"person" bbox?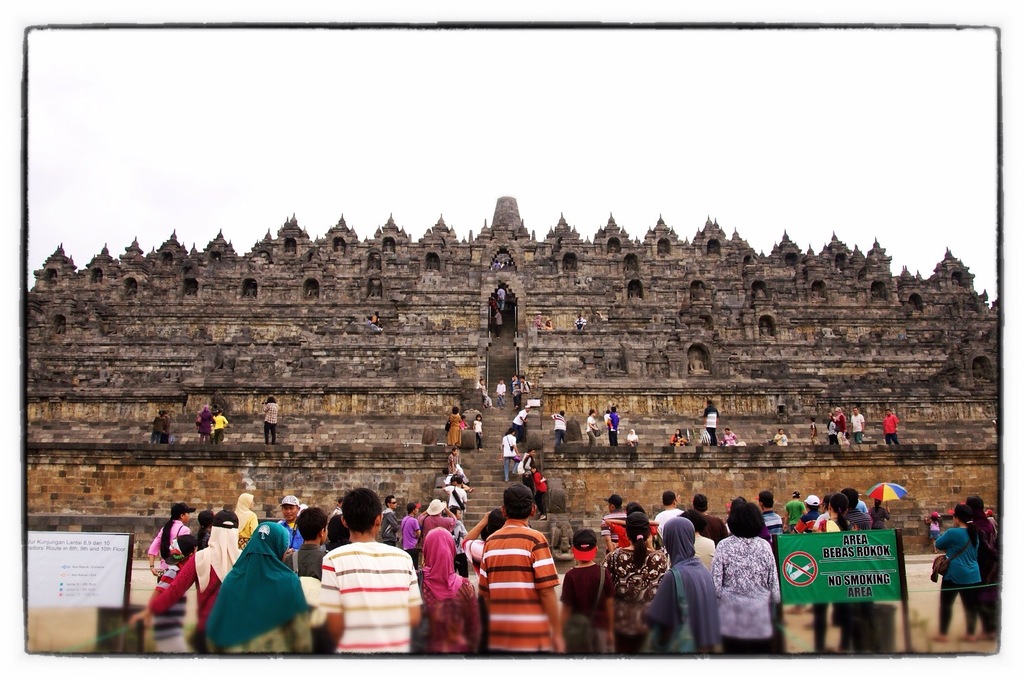
left=420, top=526, right=480, bottom=654
